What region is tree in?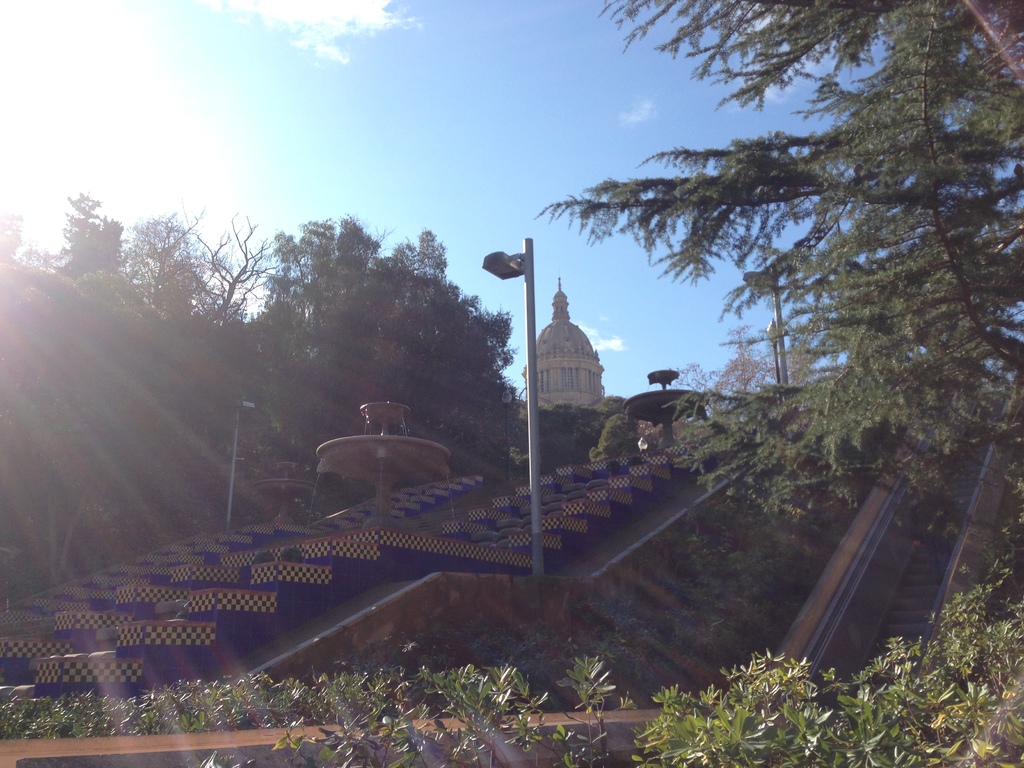
[536, 0, 1022, 534].
